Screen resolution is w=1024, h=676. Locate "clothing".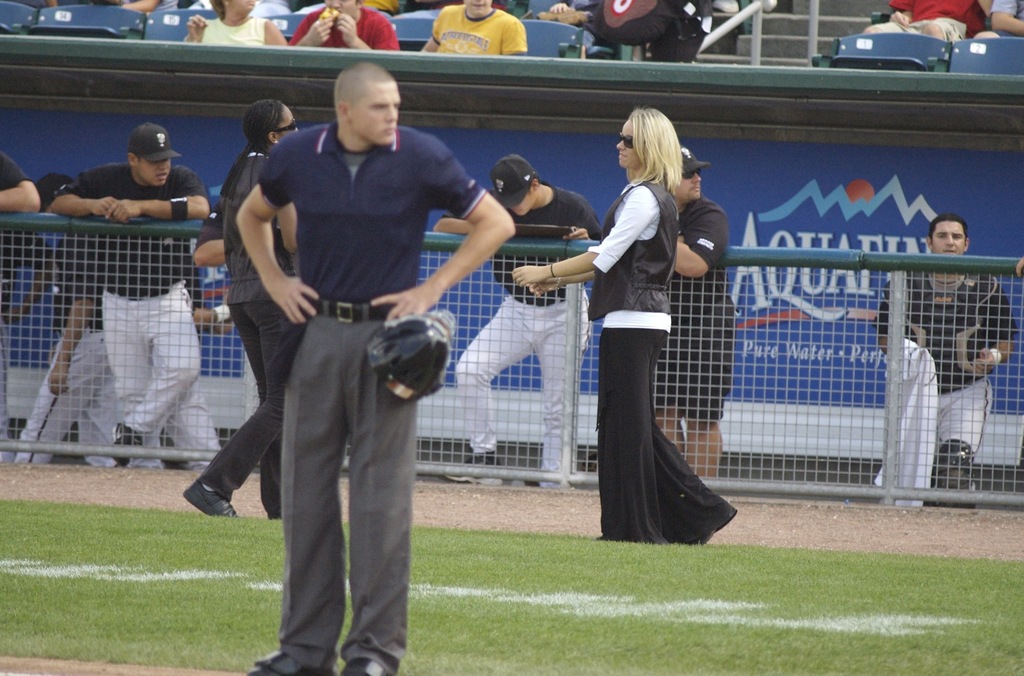
989,0,1023,39.
